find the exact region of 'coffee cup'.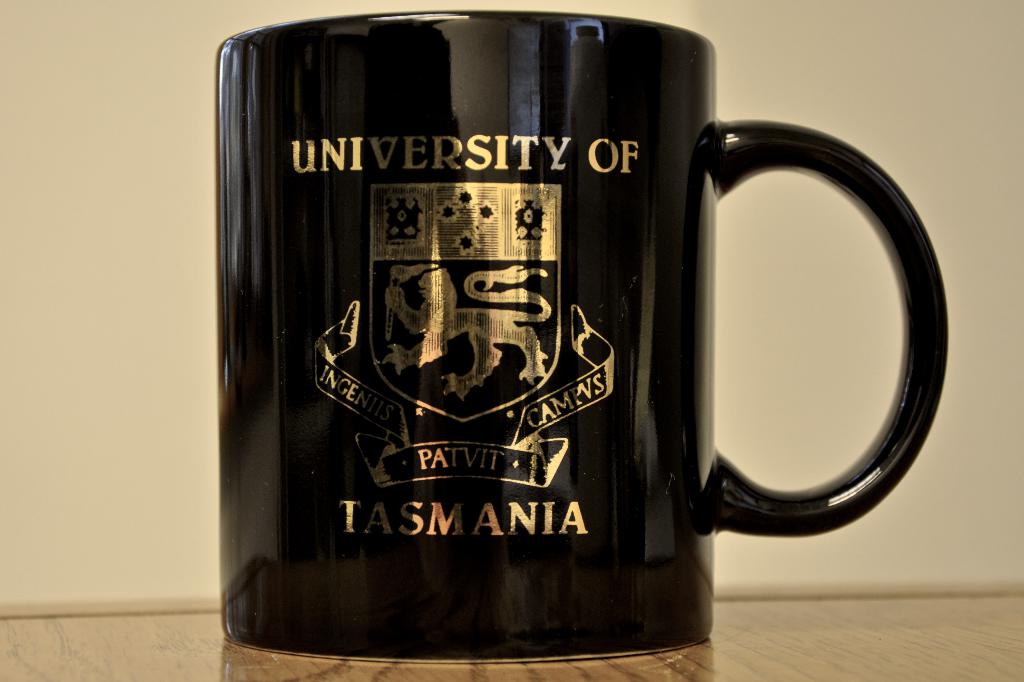
Exact region: locate(218, 6, 950, 665).
